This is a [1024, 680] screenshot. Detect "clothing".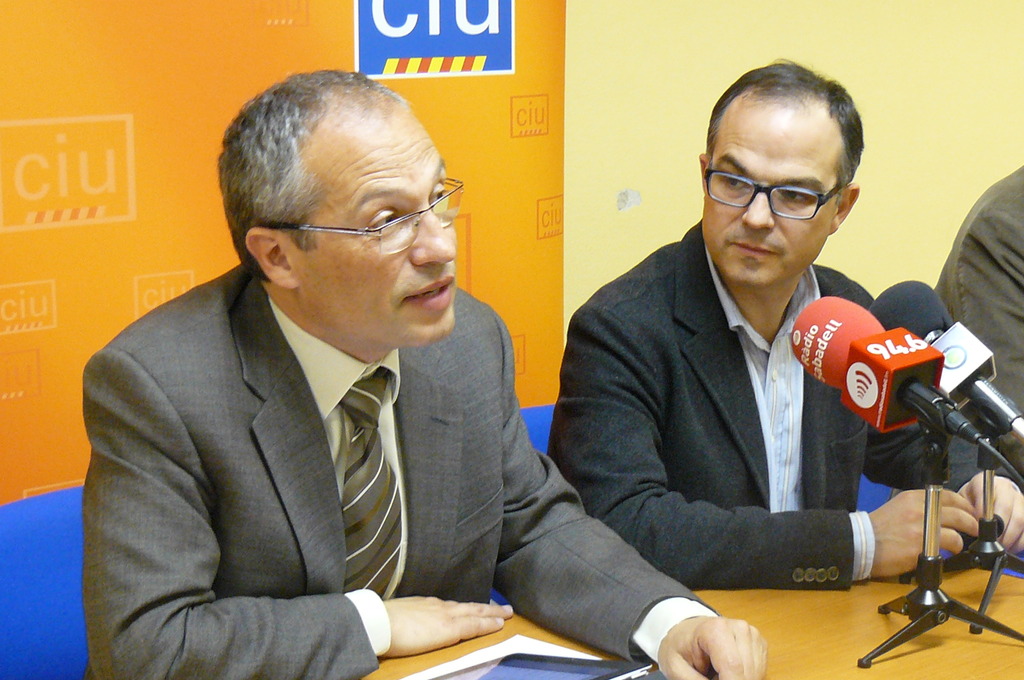
940,166,1023,455.
